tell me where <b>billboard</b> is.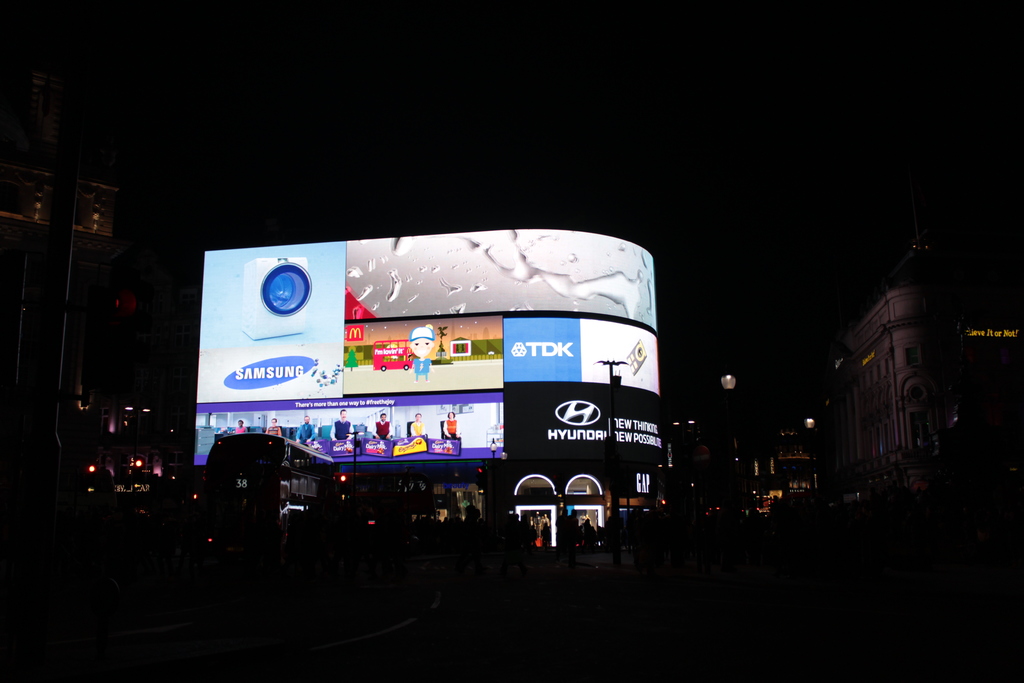
<b>billboard</b> is at x1=504, y1=317, x2=655, y2=389.
